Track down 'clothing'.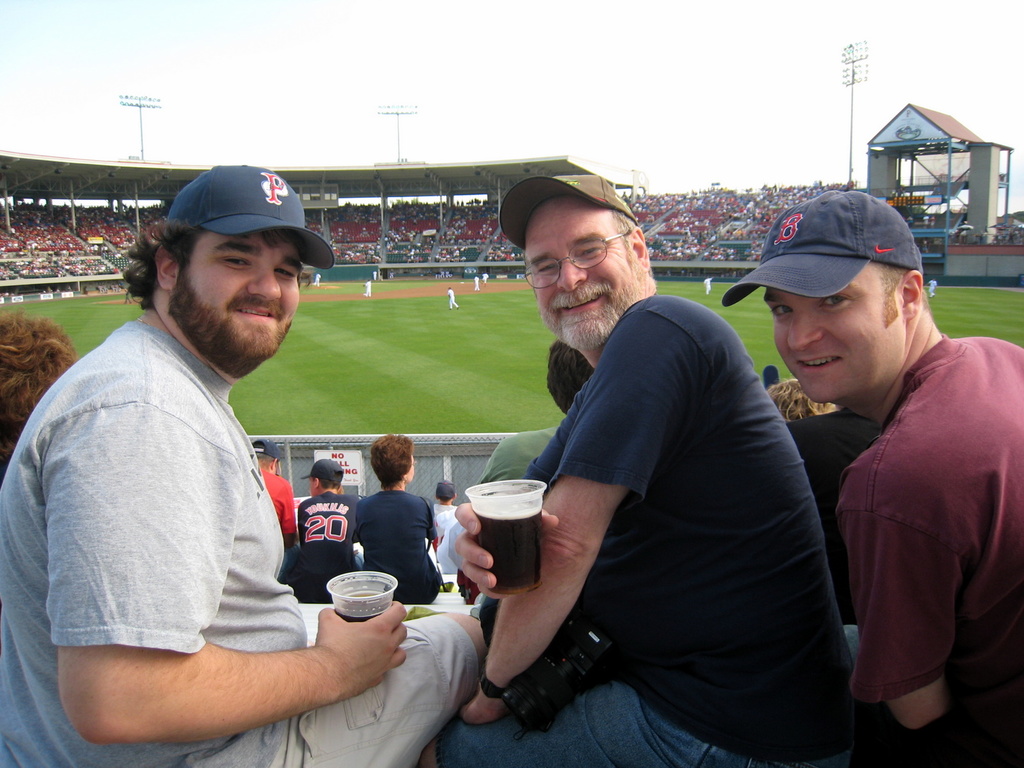
Tracked to (433, 298, 844, 767).
